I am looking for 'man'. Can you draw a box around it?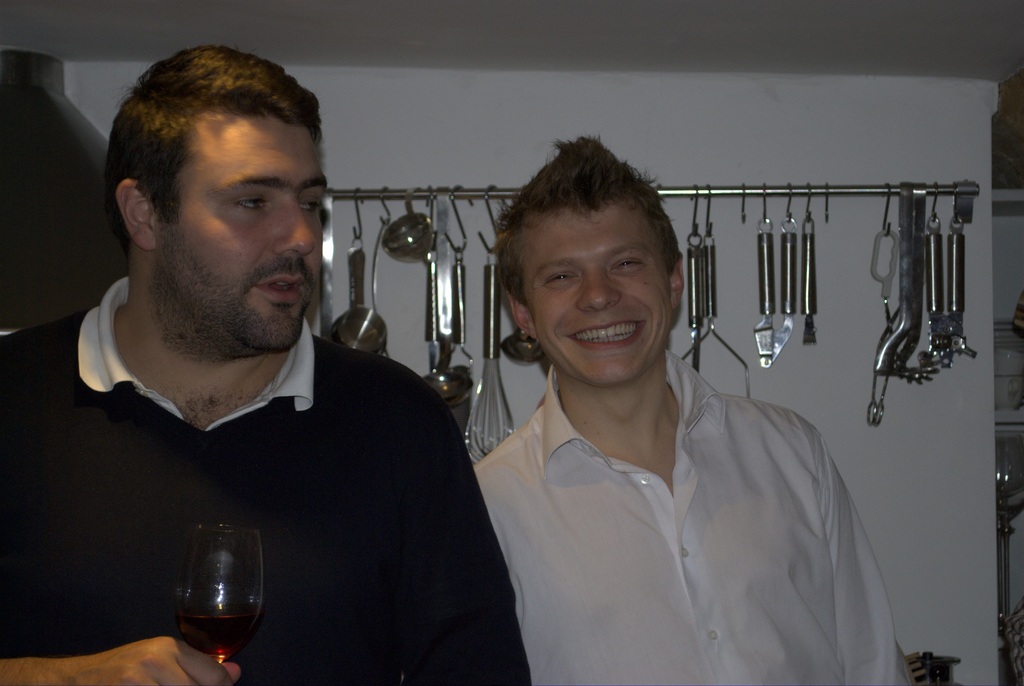
Sure, the bounding box is Rect(478, 138, 917, 685).
